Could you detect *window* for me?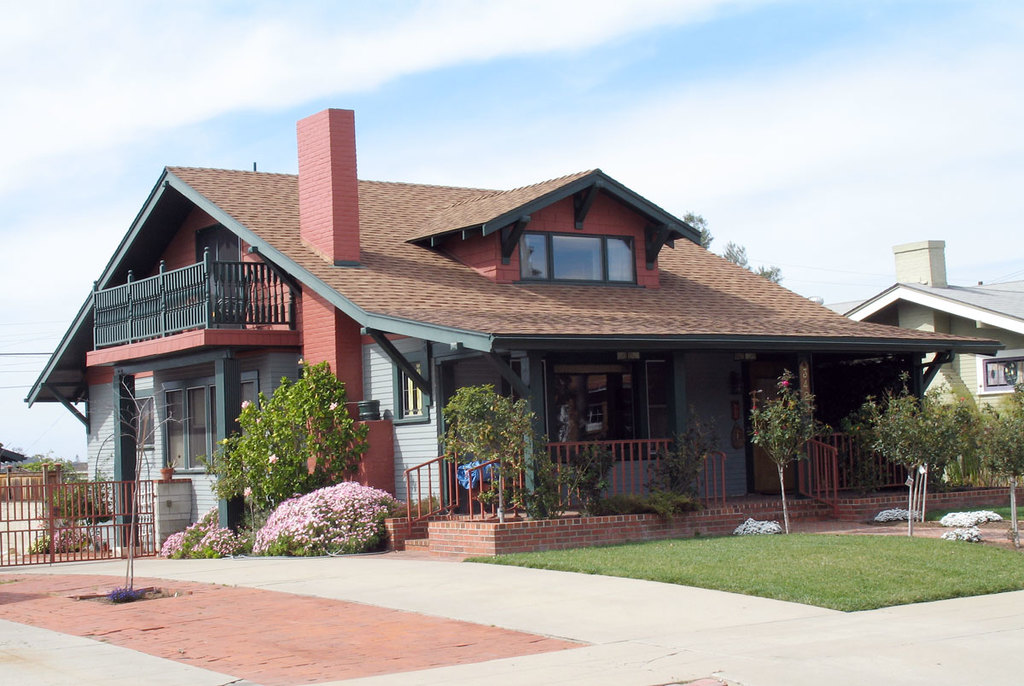
Detection result: l=162, t=385, r=186, b=474.
